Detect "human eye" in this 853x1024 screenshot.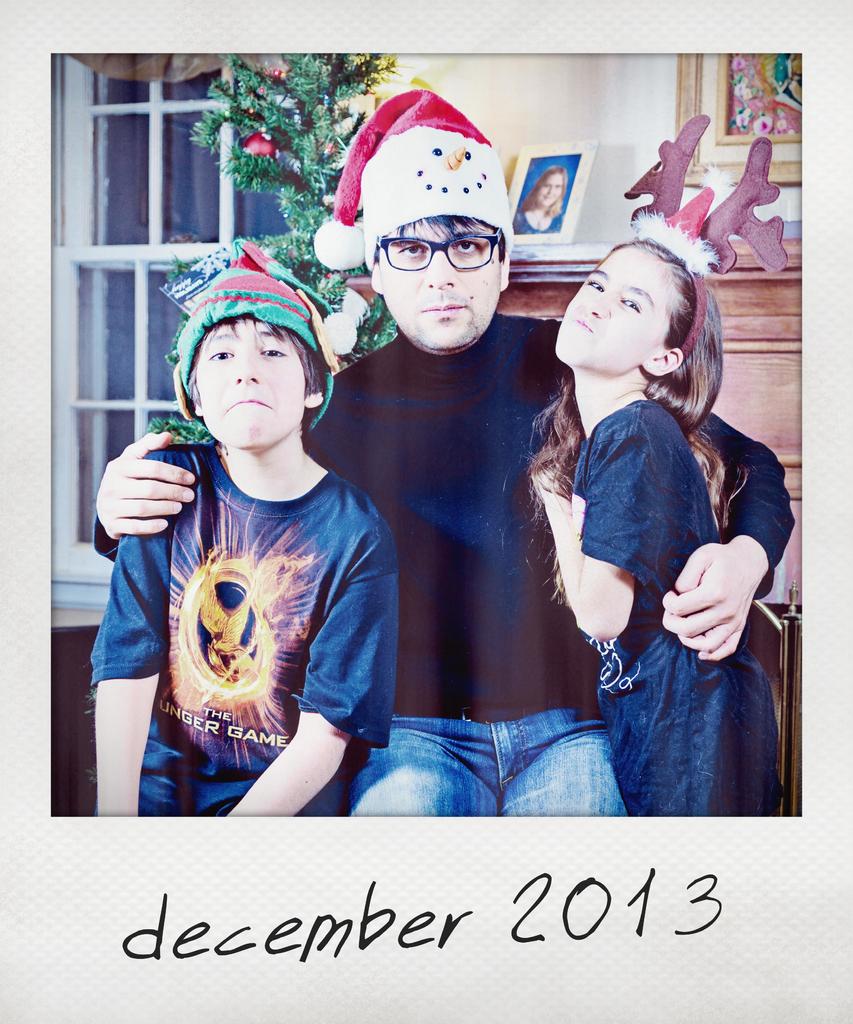
Detection: crop(449, 235, 485, 254).
